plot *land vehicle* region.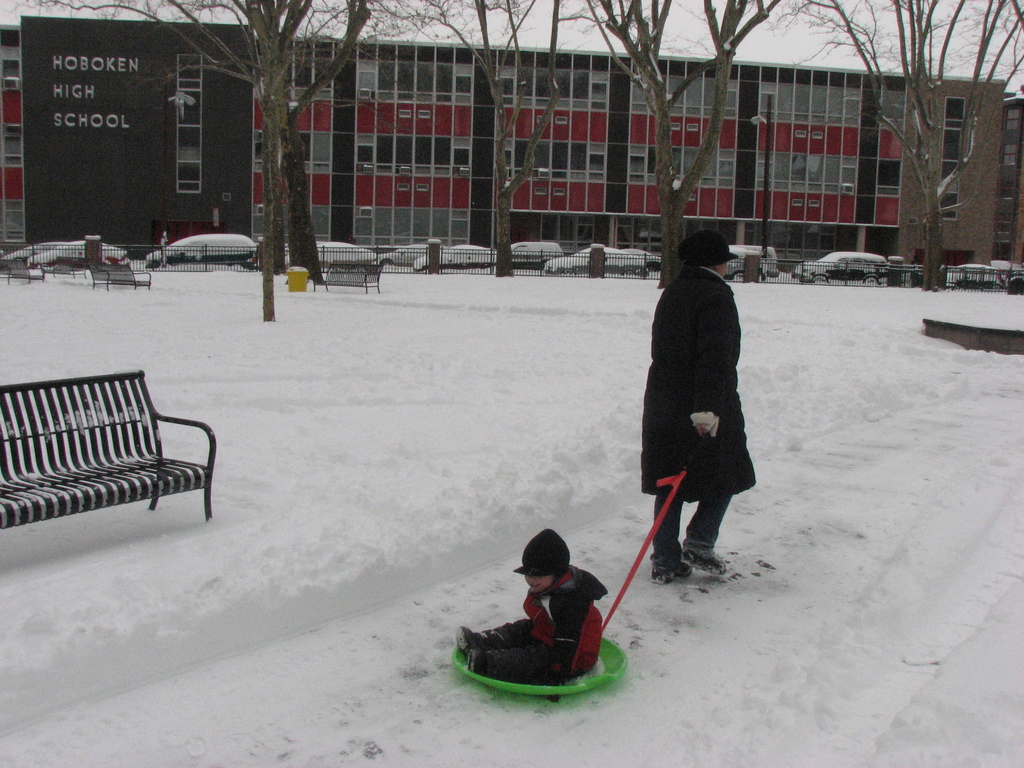
Plotted at (724,245,767,282).
